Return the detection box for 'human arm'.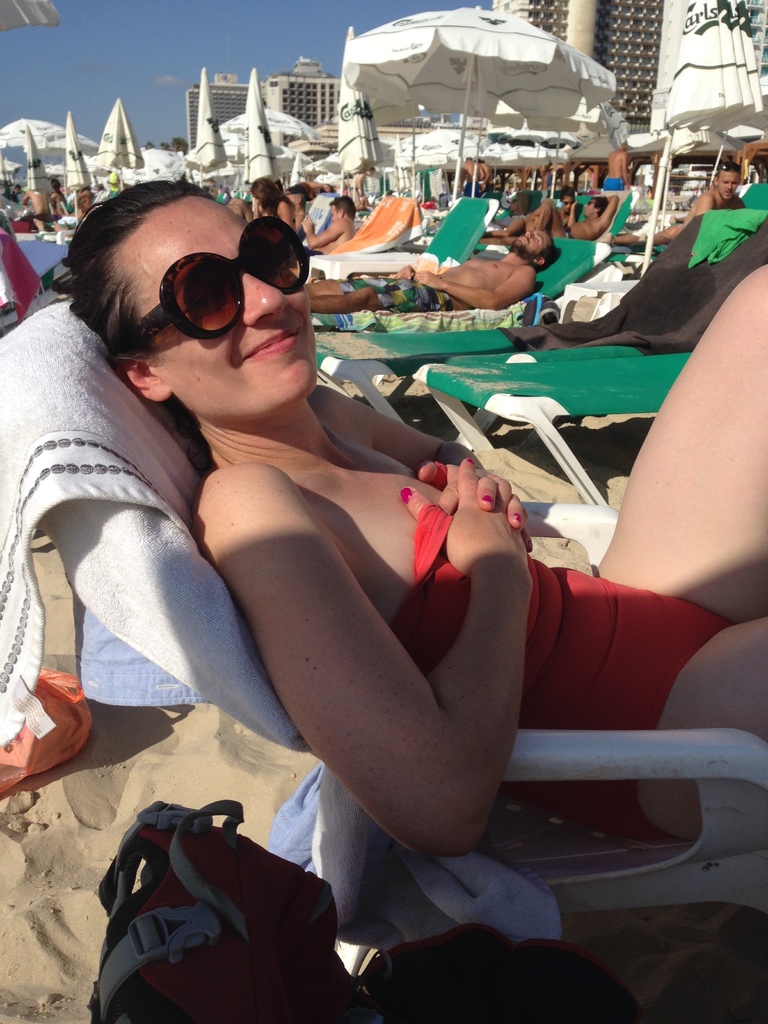
308:389:534:550.
